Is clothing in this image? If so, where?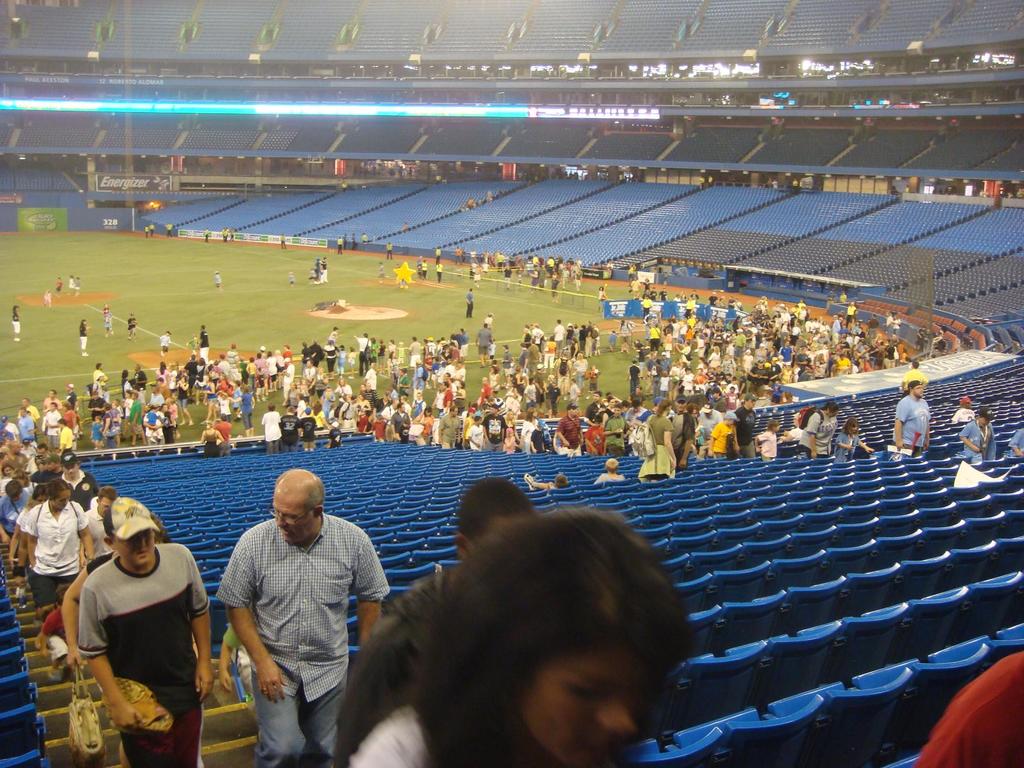
Yes, at left=337, top=570, right=447, bottom=766.
